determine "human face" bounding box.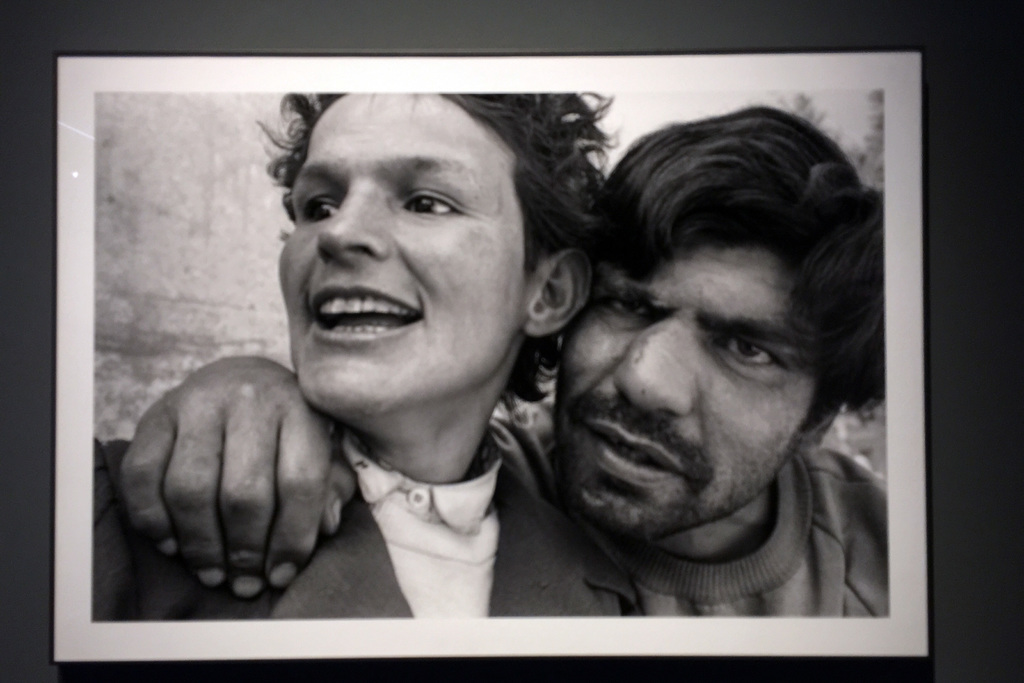
Determined: 559, 252, 808, 537.
